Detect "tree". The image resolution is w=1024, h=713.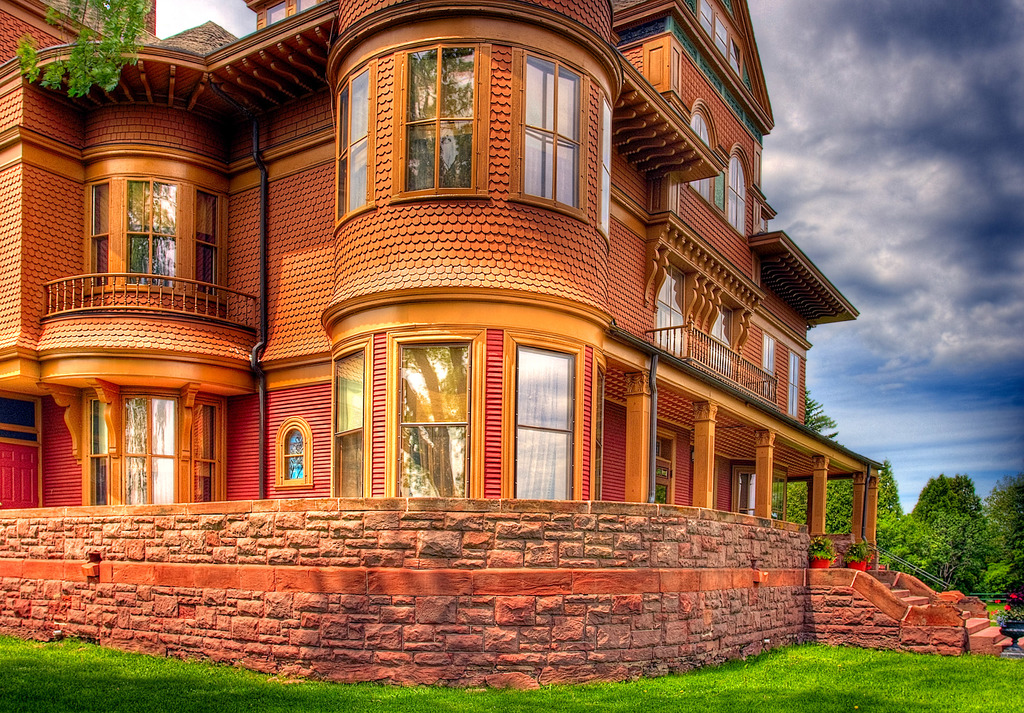
box(13, 0, 152, 97).
